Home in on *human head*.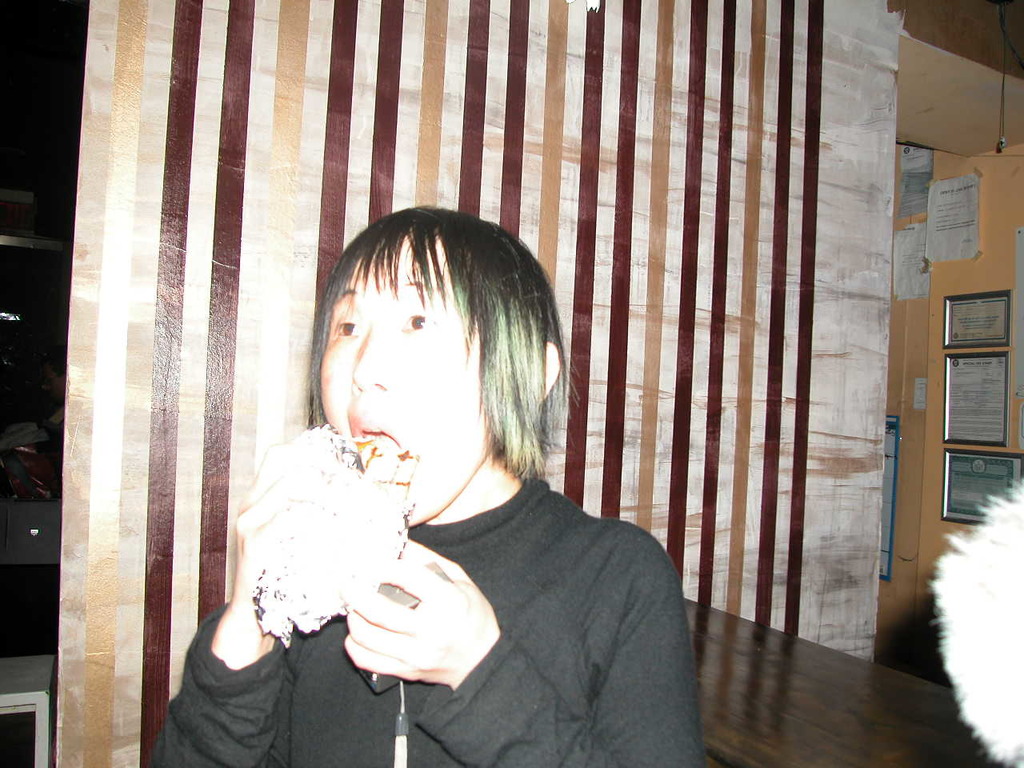
Homed in at 297:209:566:512.
